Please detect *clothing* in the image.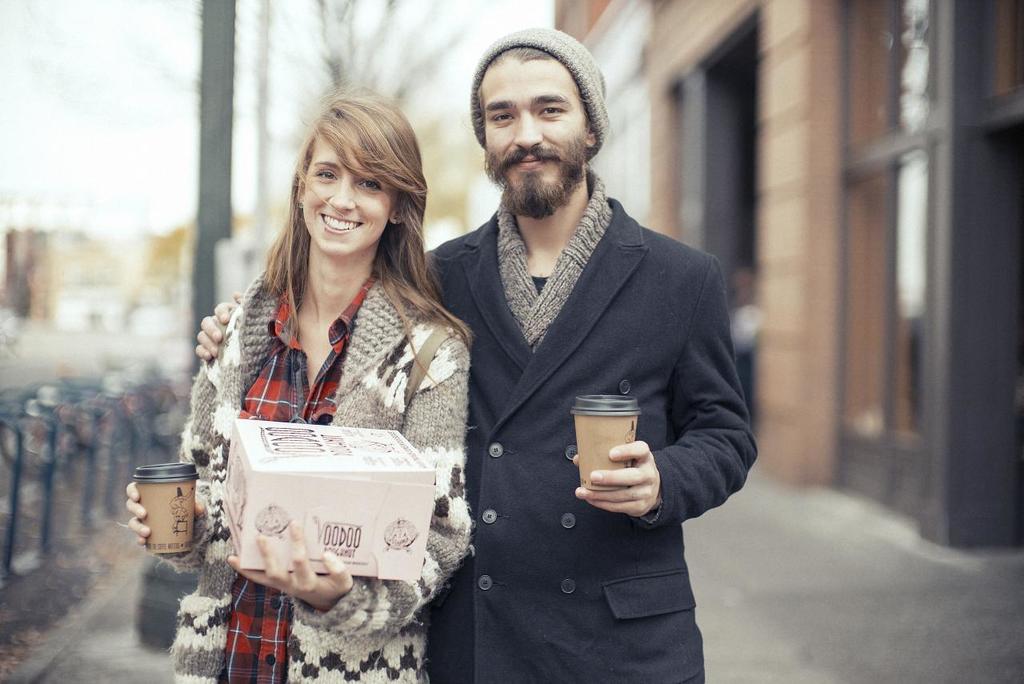
(169, 262, 481, 681).
